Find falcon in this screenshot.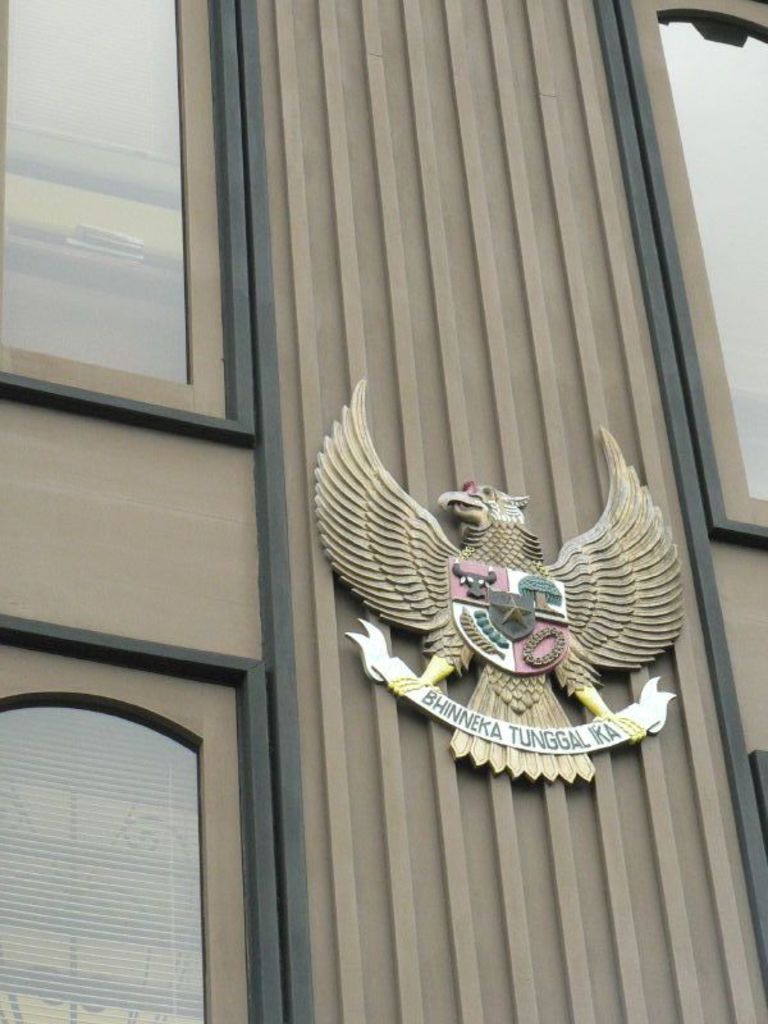
The bounding box for falcon is [left=314, top=380, right=681, bottom=786].
